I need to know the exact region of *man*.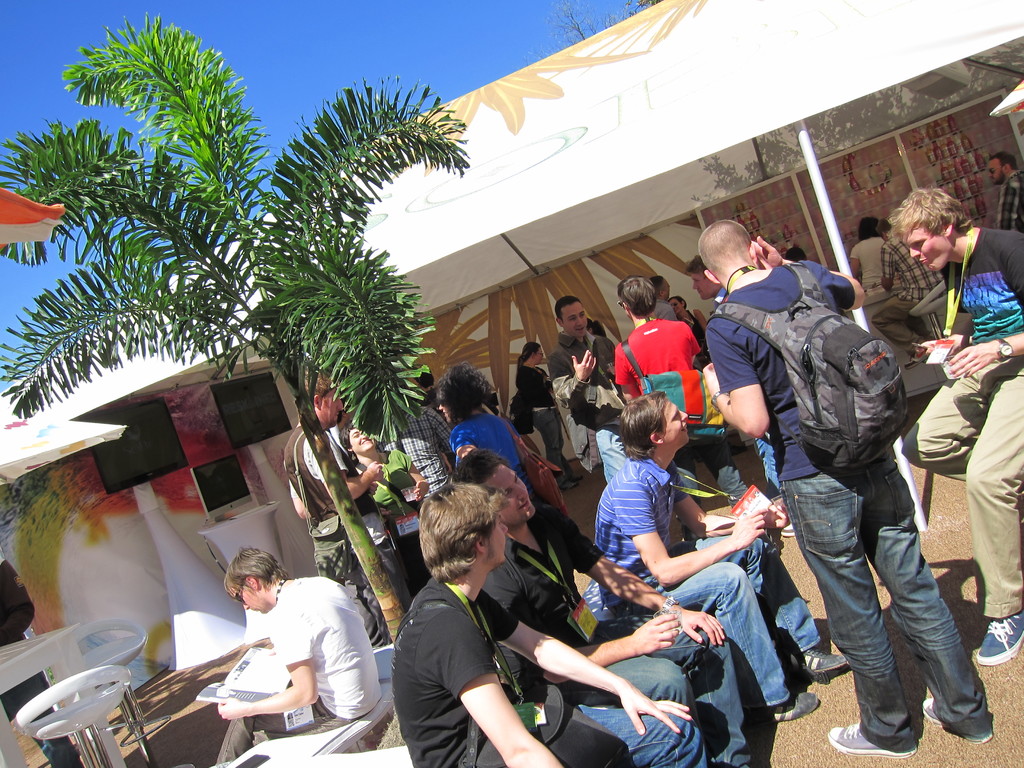
Region: bbox(975, 155, 1023, 236).
